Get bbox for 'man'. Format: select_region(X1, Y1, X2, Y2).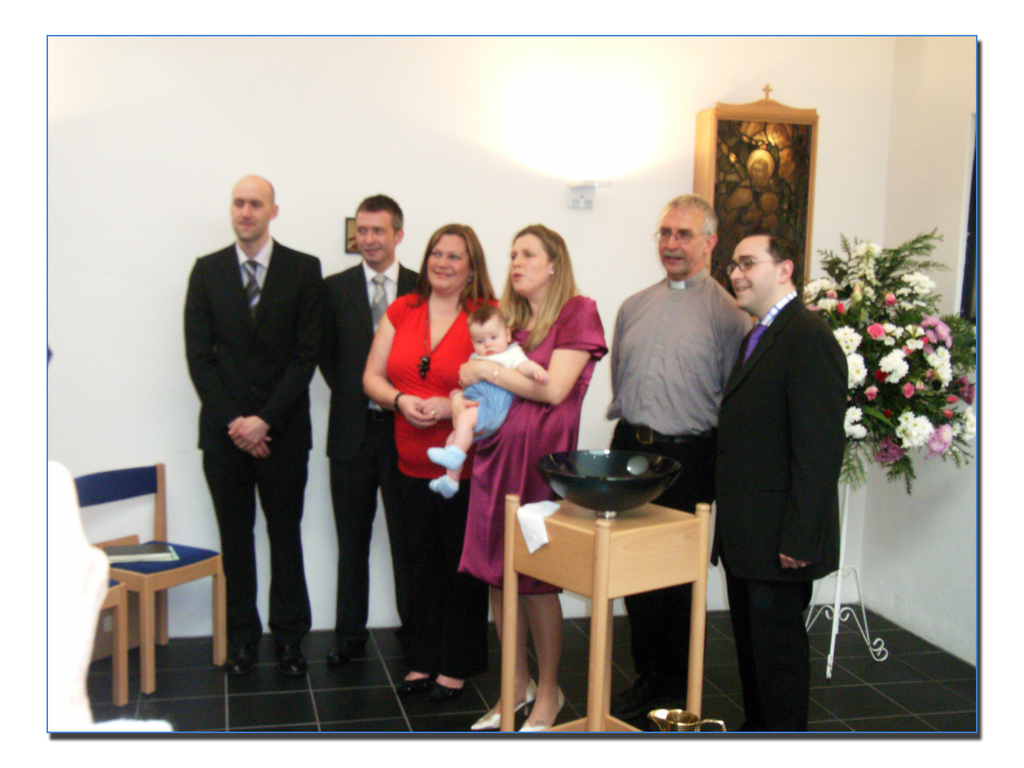
select_region(167, 157, 345, 685).
